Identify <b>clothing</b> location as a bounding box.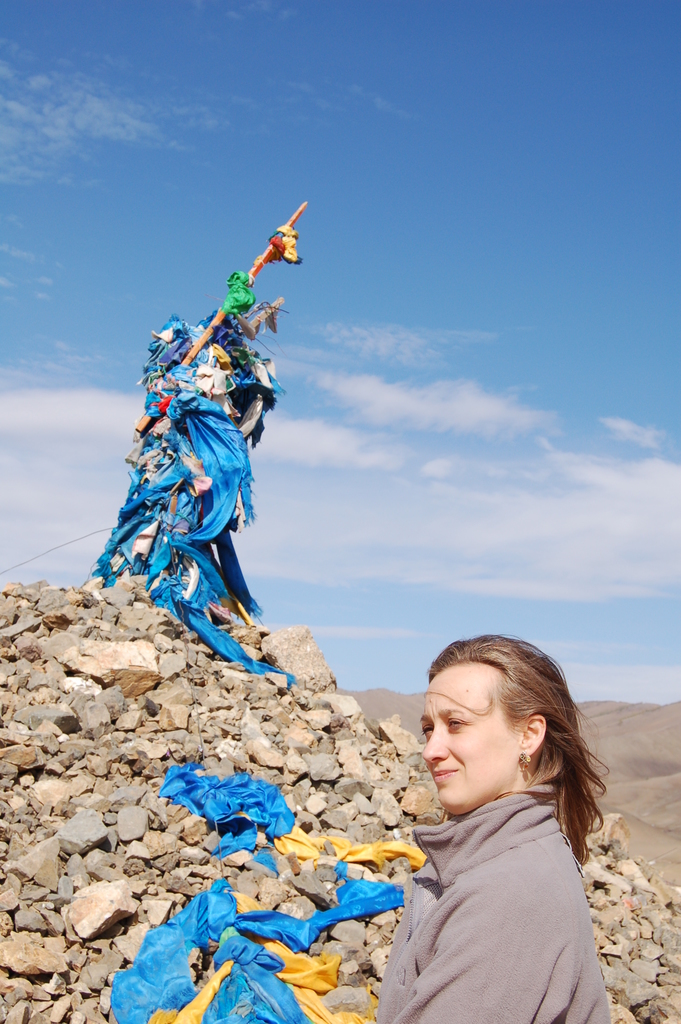
Rect(374, 729, 599, 1004).
